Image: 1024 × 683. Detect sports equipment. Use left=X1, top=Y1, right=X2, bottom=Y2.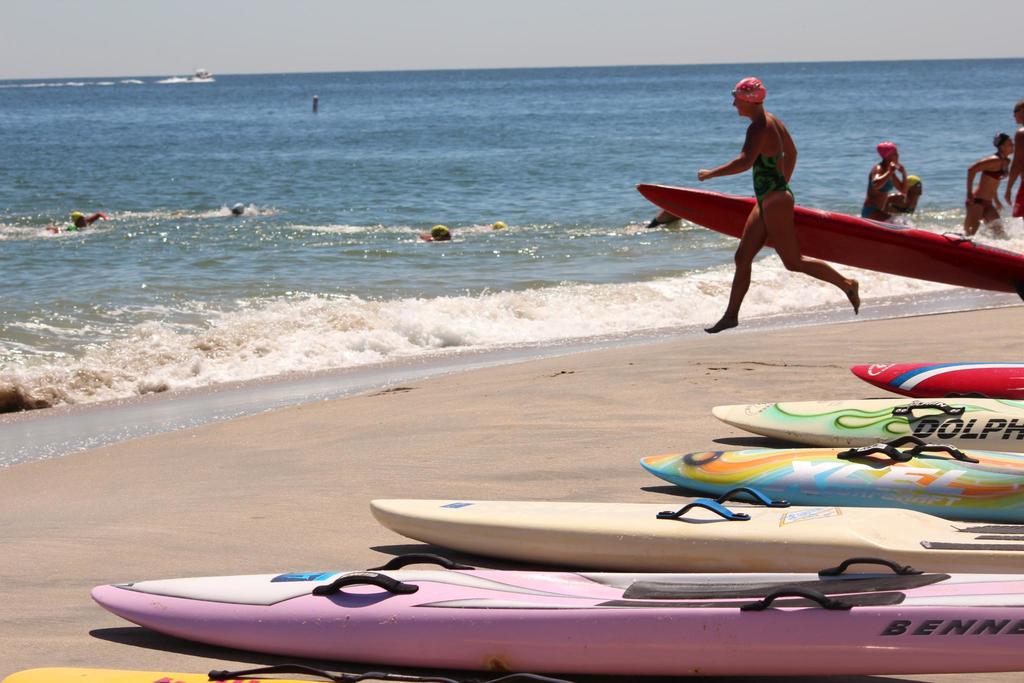
left=637, top=434, right=1023, bottom=522.
